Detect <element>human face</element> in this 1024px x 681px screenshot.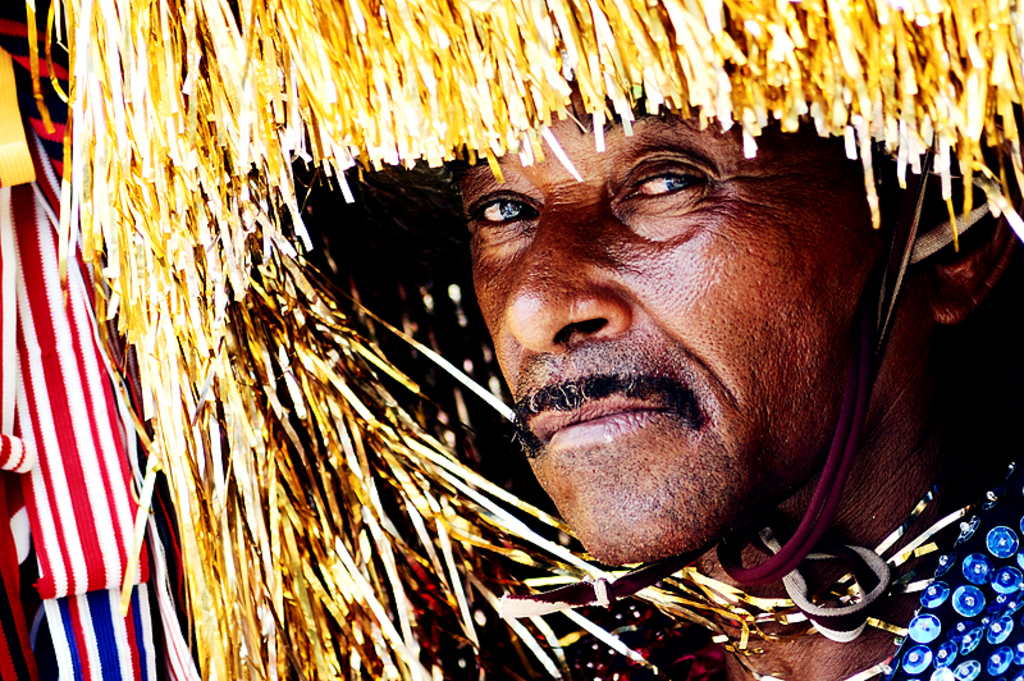
Detection: x1=452, y1=96, x2=890, y2=553.
